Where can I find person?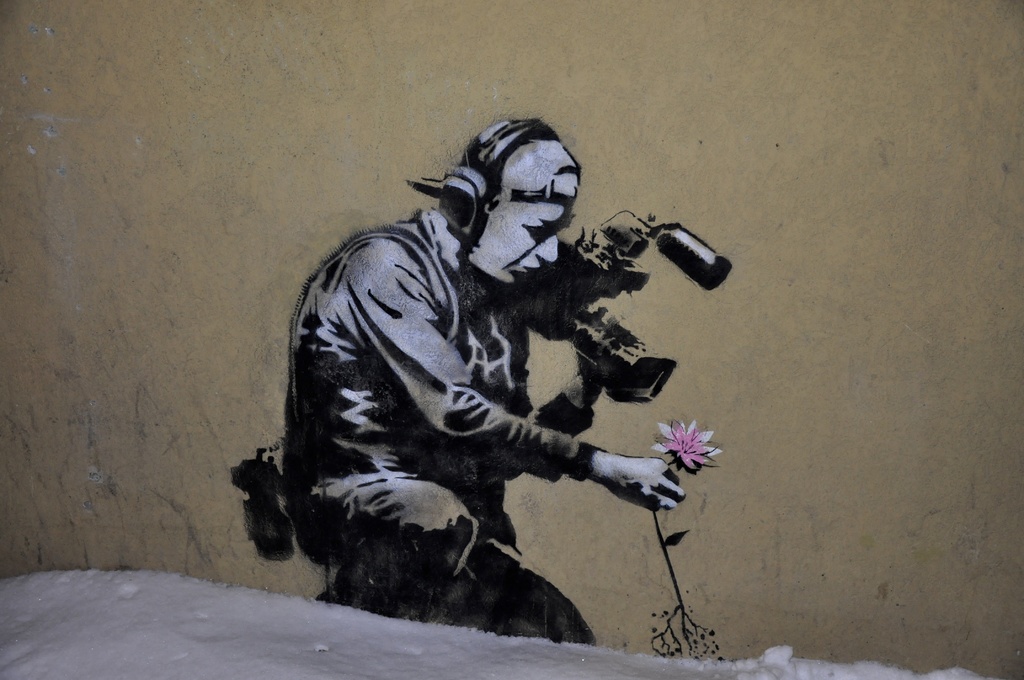
You can find it at [left=265, top=117, right=705, bottom=647].
